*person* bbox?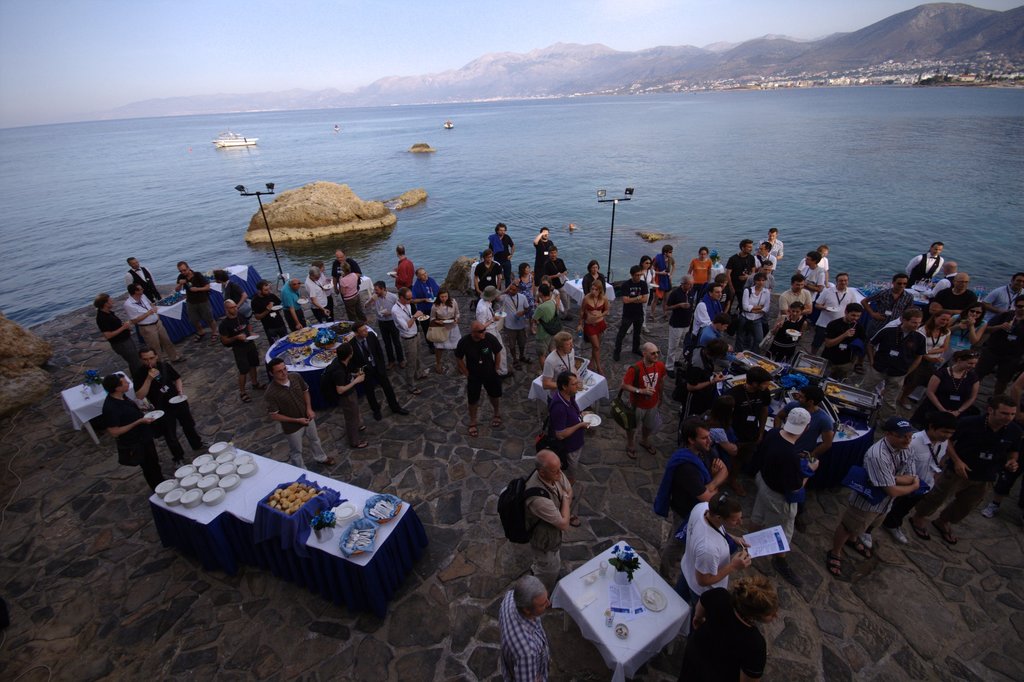
367,280,399,369
